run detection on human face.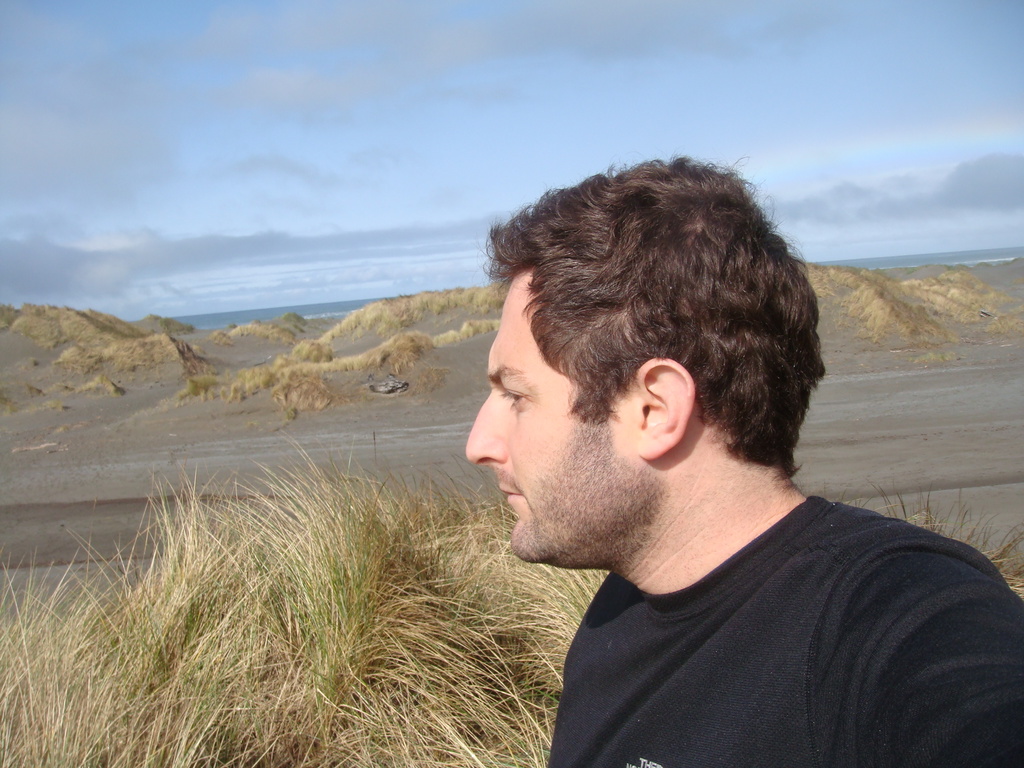
Result: Rect(464, 265, 634, 566).
